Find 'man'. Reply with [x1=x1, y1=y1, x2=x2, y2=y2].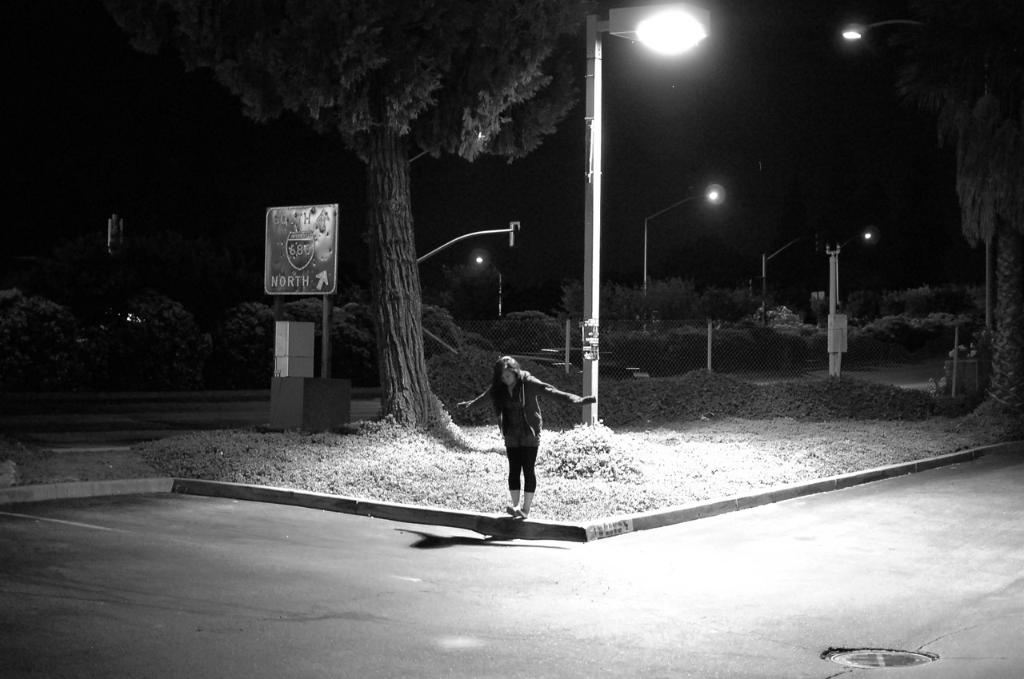
[x1=464, y1=361, x2=566, y2=526].
